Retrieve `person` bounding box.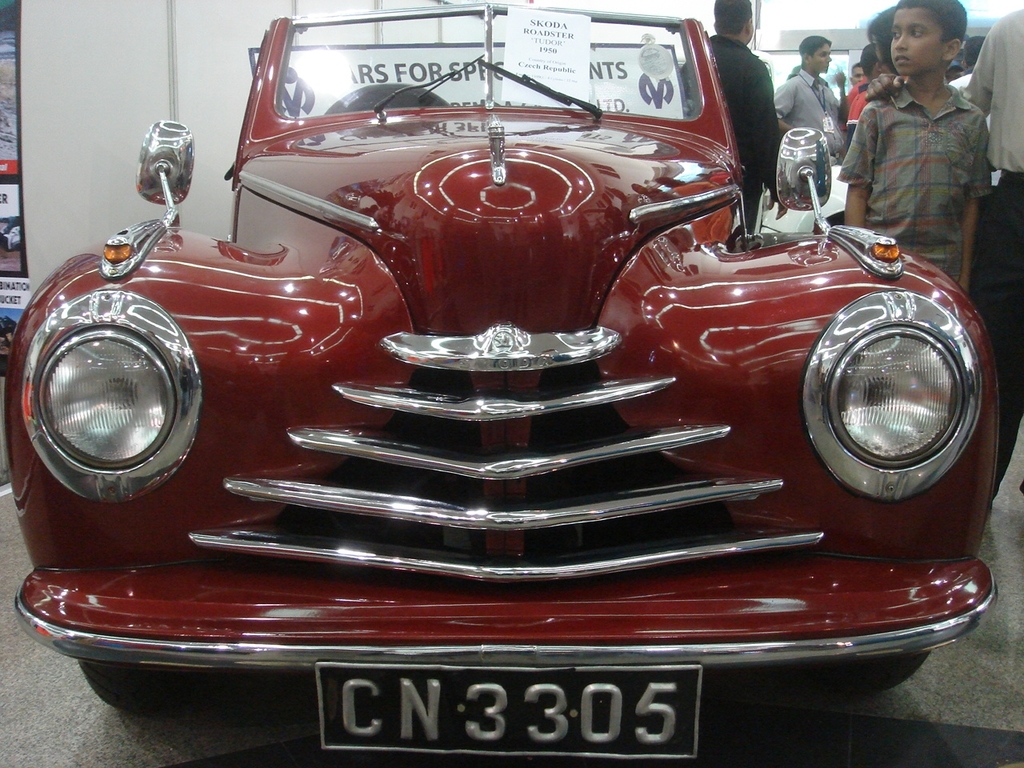
Bounding box: (707,0,790,232).
